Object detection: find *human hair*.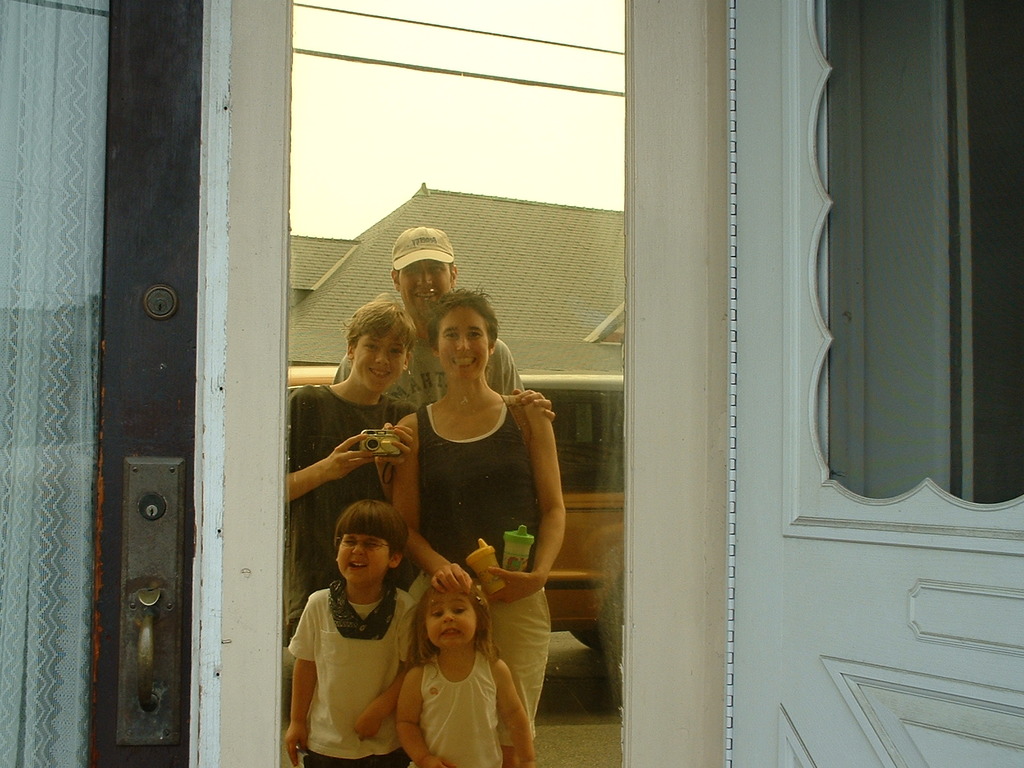
rect(345, 294, 416, 351).
